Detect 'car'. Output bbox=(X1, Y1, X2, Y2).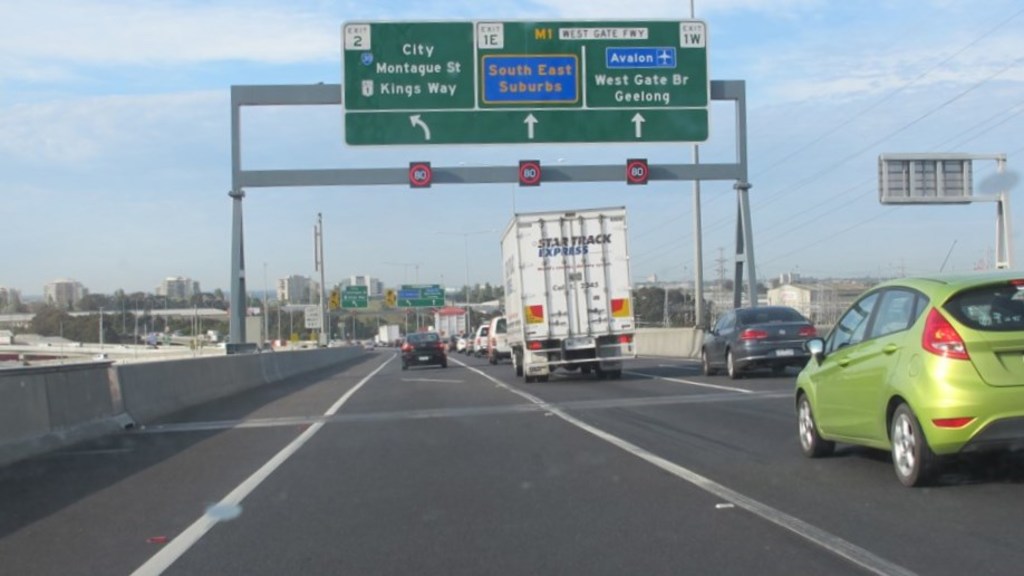
bbox=(451, 335, 473, 354).
